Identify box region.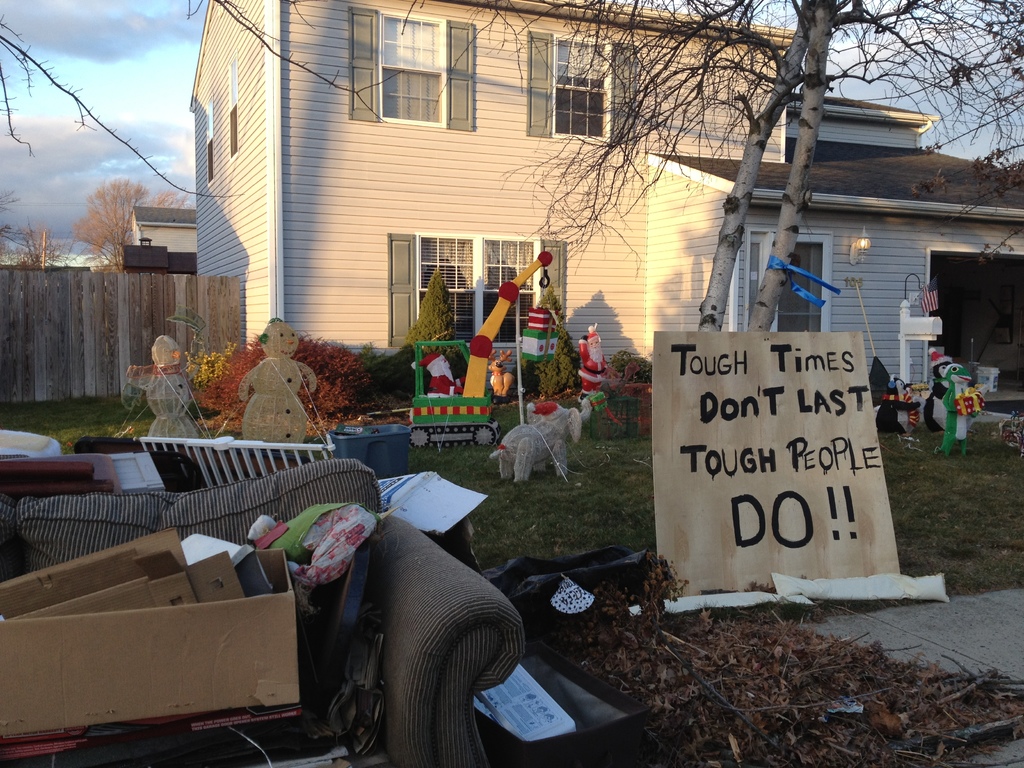
Region: select_region(0, 551, 297, 736).
